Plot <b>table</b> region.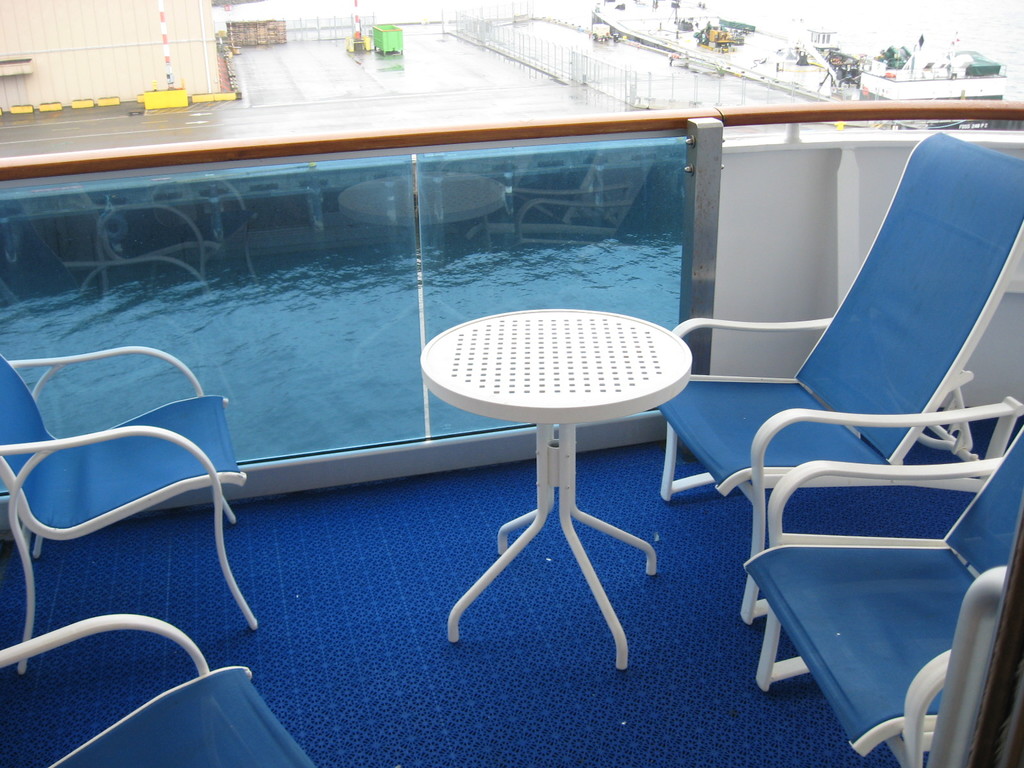
Plotted at <region>385, 292, 735, 655</region>.
